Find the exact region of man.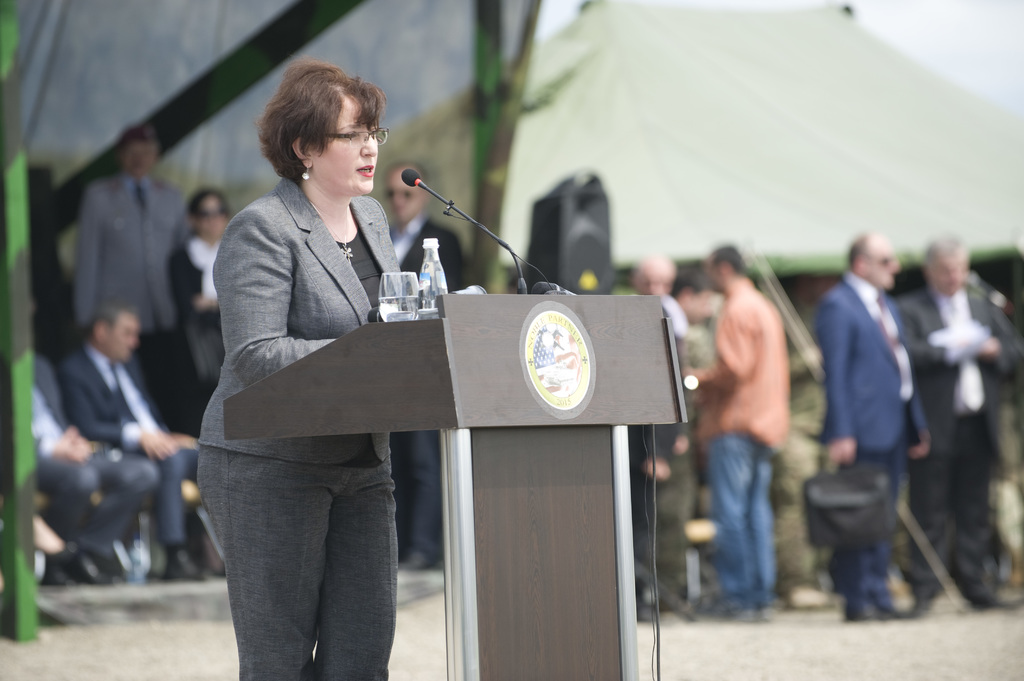
Exact region: x1=58, y1=307, x2=209, y2=577.
